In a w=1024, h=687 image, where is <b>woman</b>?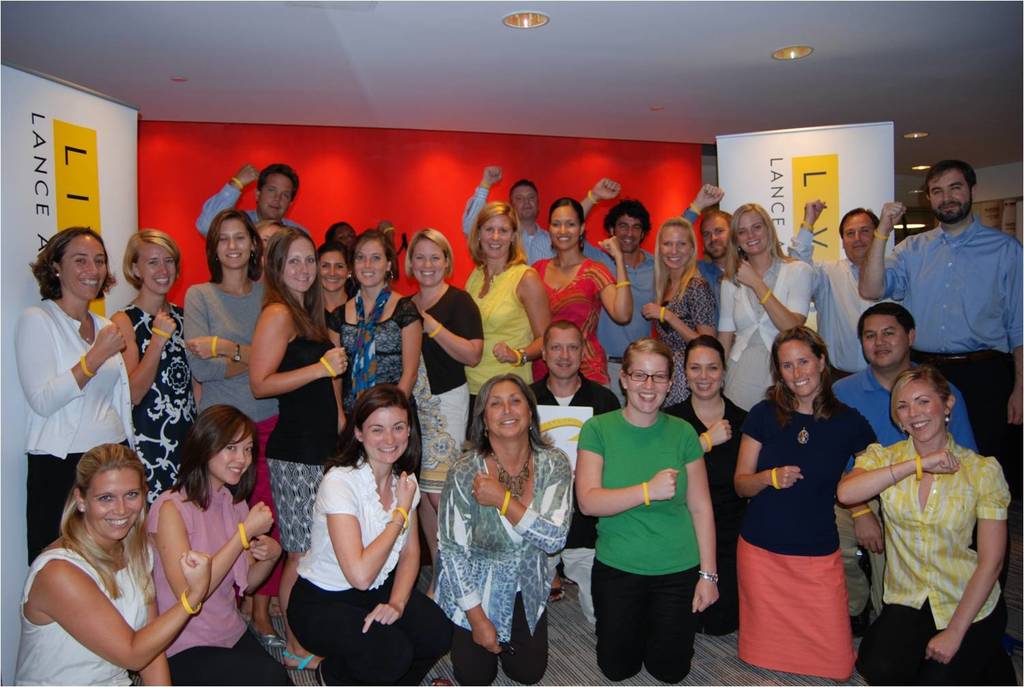
left=643, top=214, right=719, bottom=413.
